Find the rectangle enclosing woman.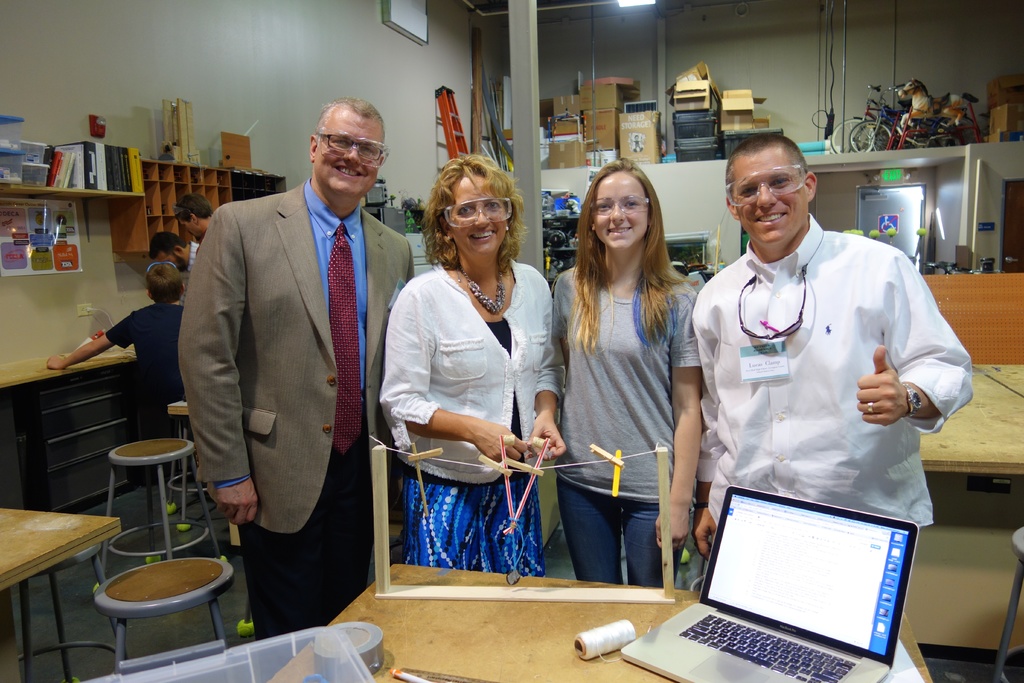
crop(376, 145, 570, 577).
